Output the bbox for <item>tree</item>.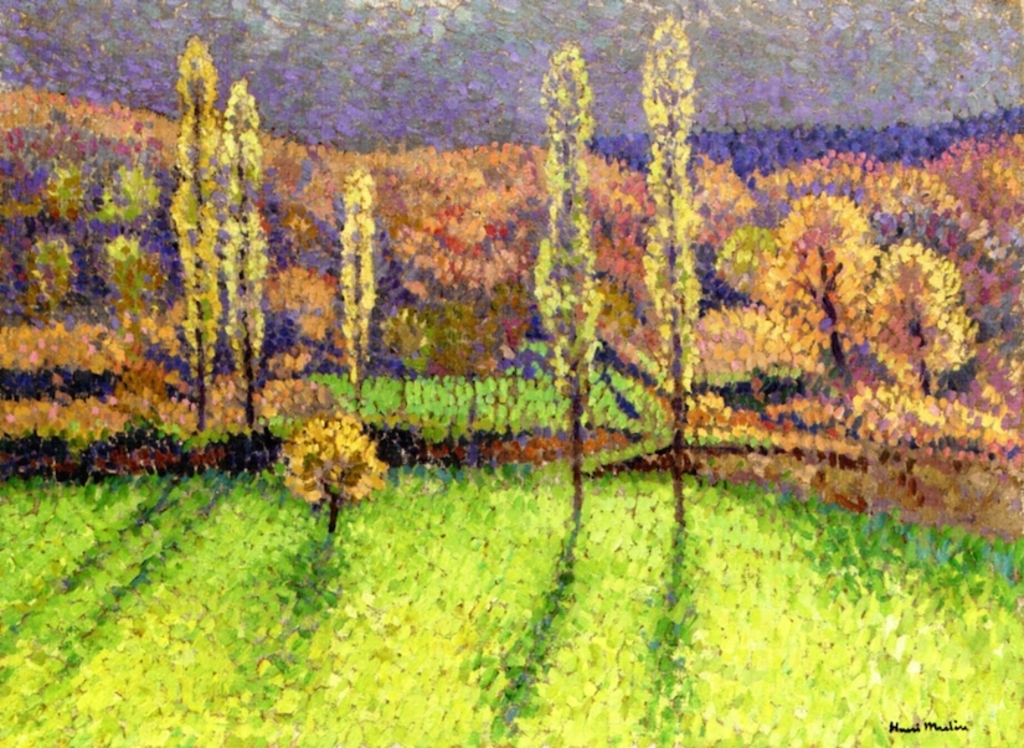
{"left": 221, "top": 81, "right": 259, "bottom": 432}.
